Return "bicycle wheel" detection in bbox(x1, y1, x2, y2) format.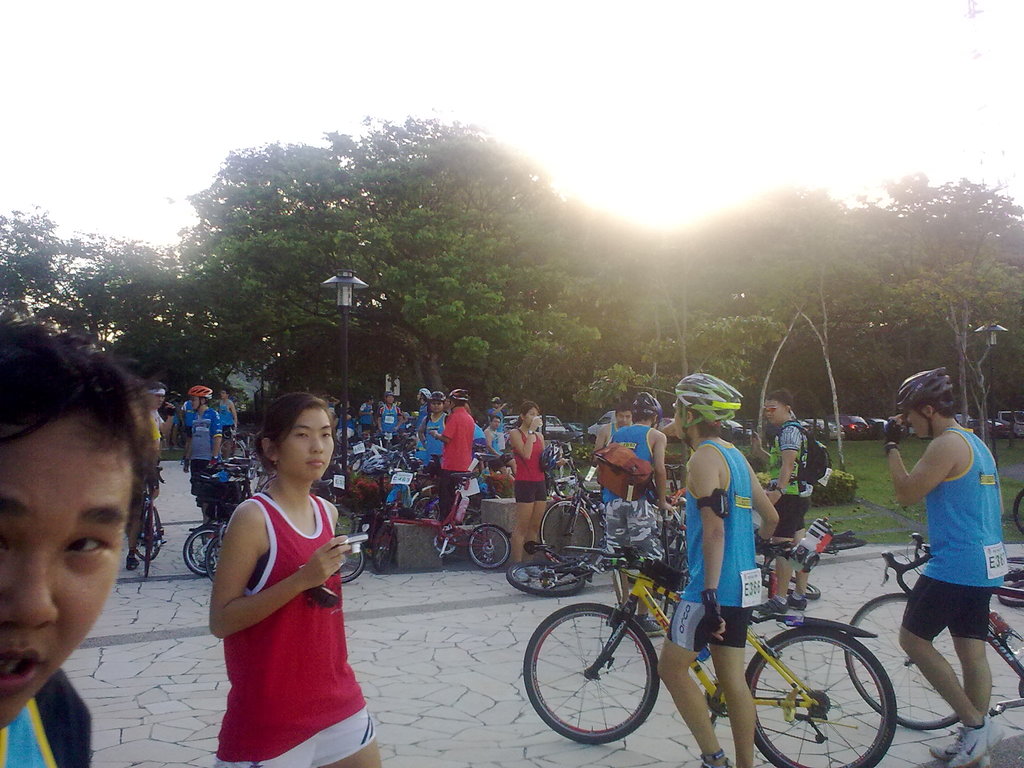
bbox(510, 559, 588, 596).
